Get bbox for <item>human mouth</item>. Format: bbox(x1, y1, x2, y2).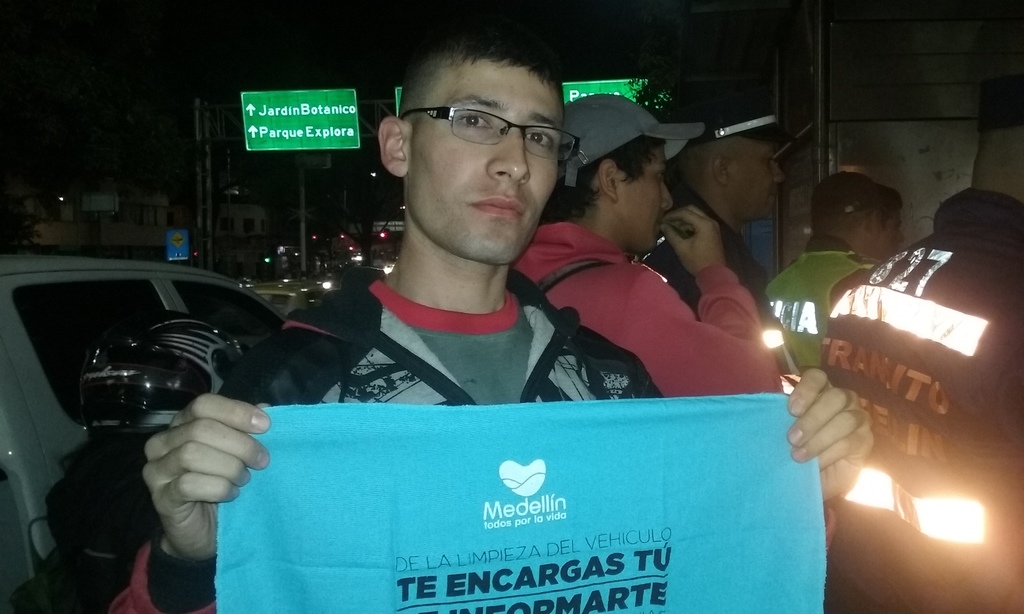
bbox(770, 193, 774, 207).
